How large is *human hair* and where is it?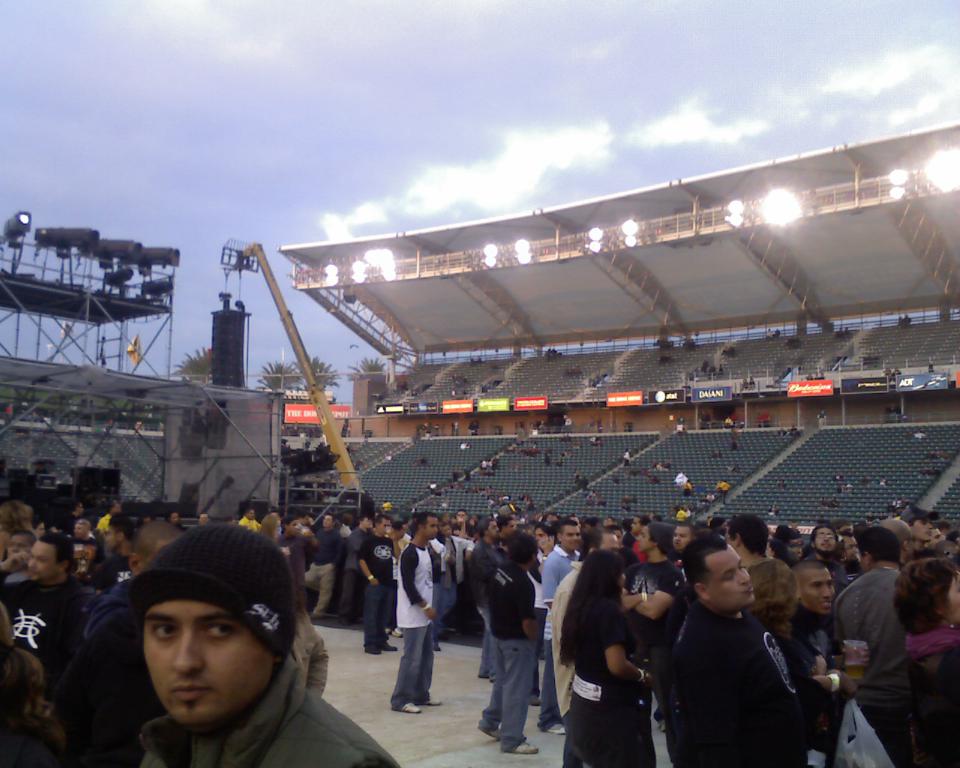
Bounding box: rect(646, 531, 674, 562).
